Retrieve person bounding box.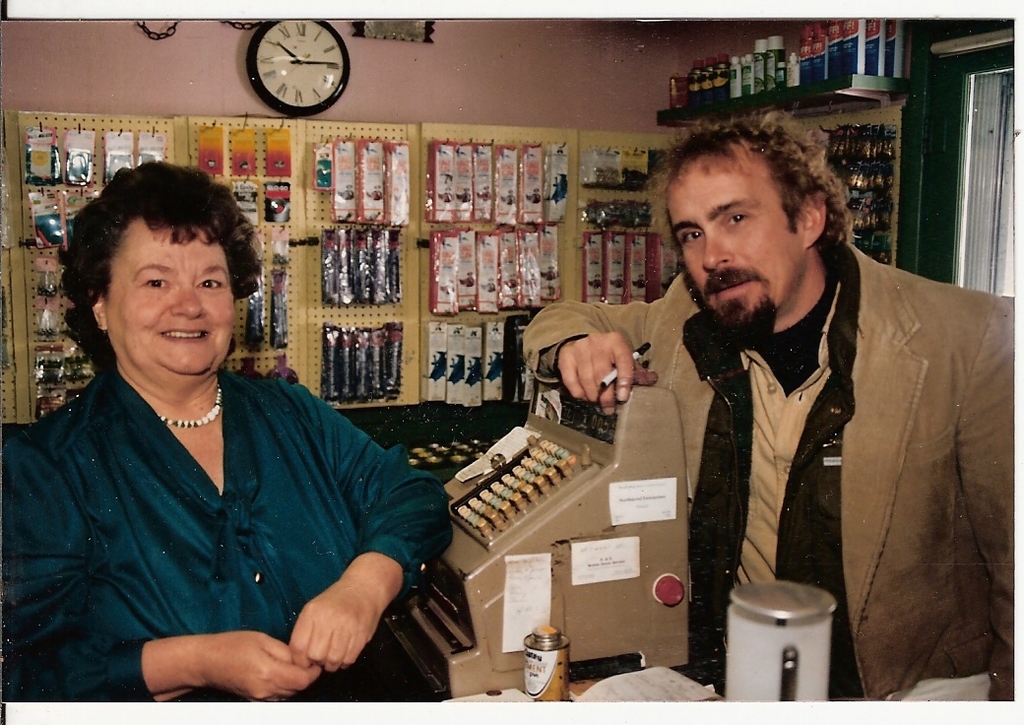
Bounding box: x1=17, y1=139, x2=370, y2=724.
